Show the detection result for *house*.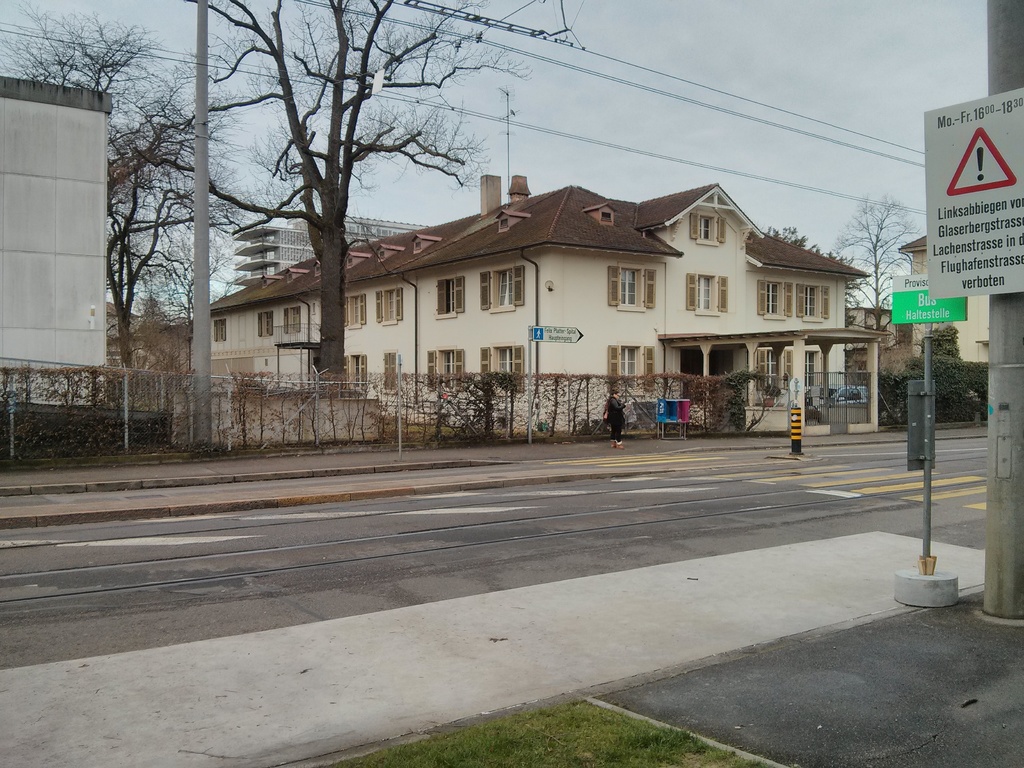
(899, 223, 992, 366).
